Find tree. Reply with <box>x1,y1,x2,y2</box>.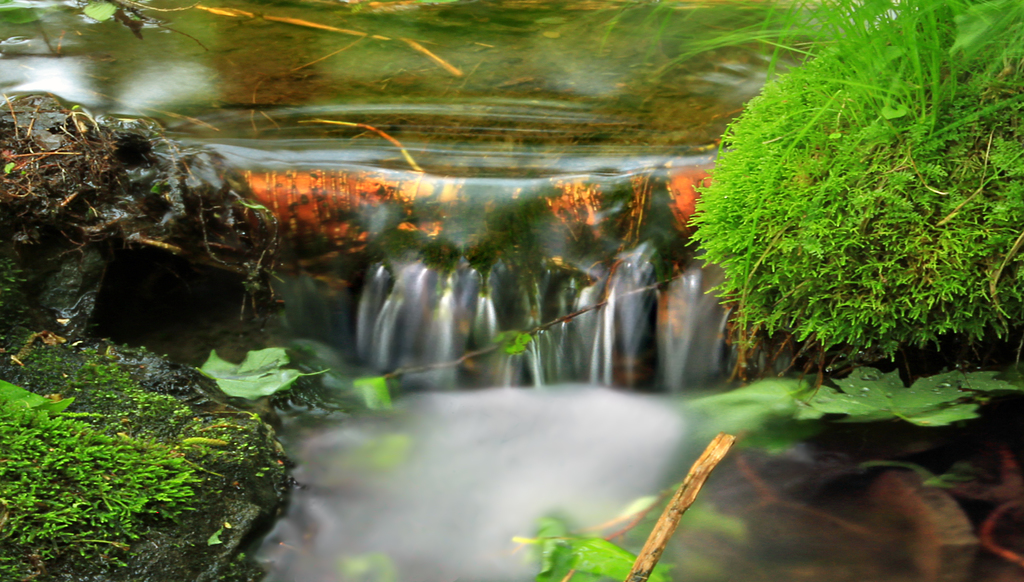
<box>683,0,1023,369</box>.
